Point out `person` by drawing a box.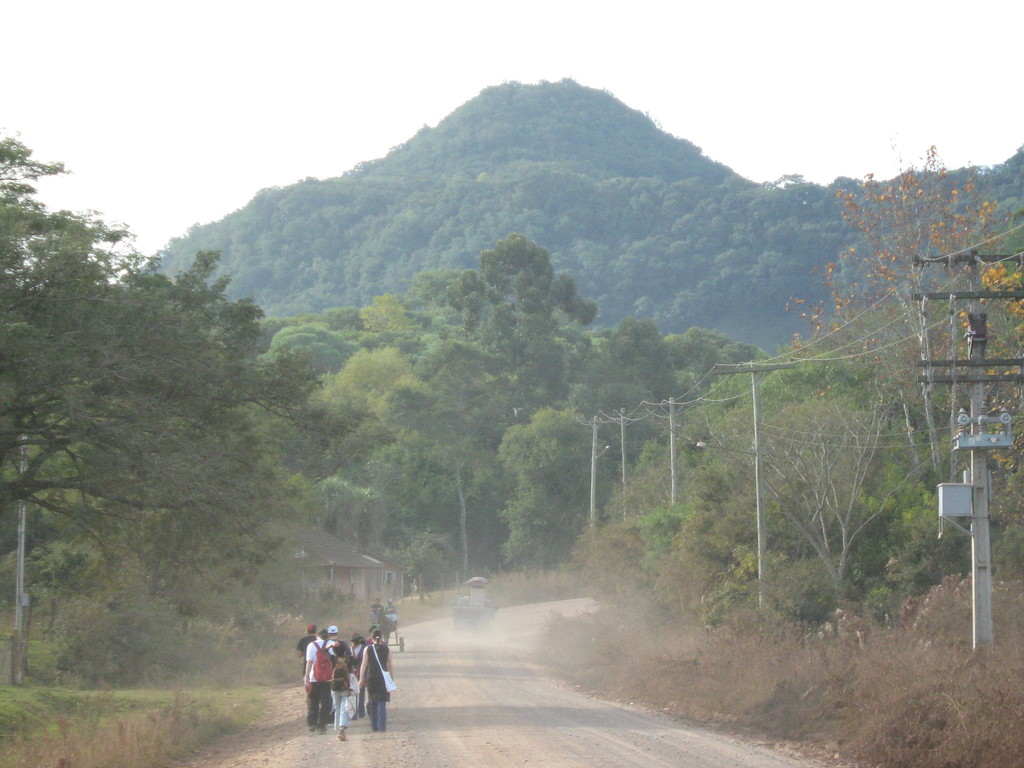
region(295, 623, 319, 655).
